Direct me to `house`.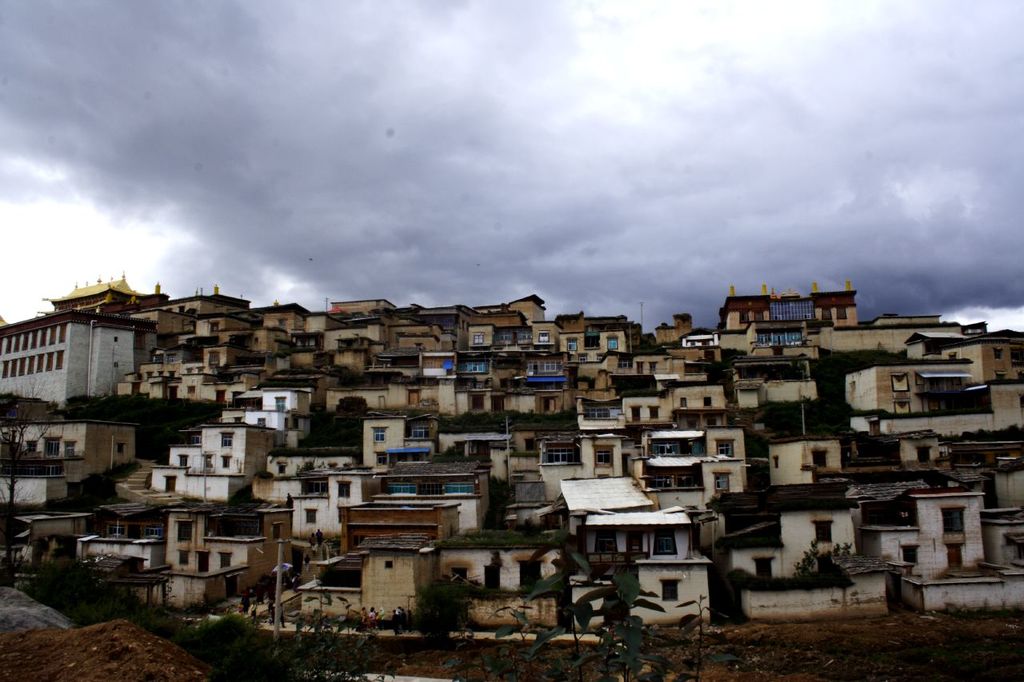
Direction: [left=533, top=426, right=638, bottom=485].
